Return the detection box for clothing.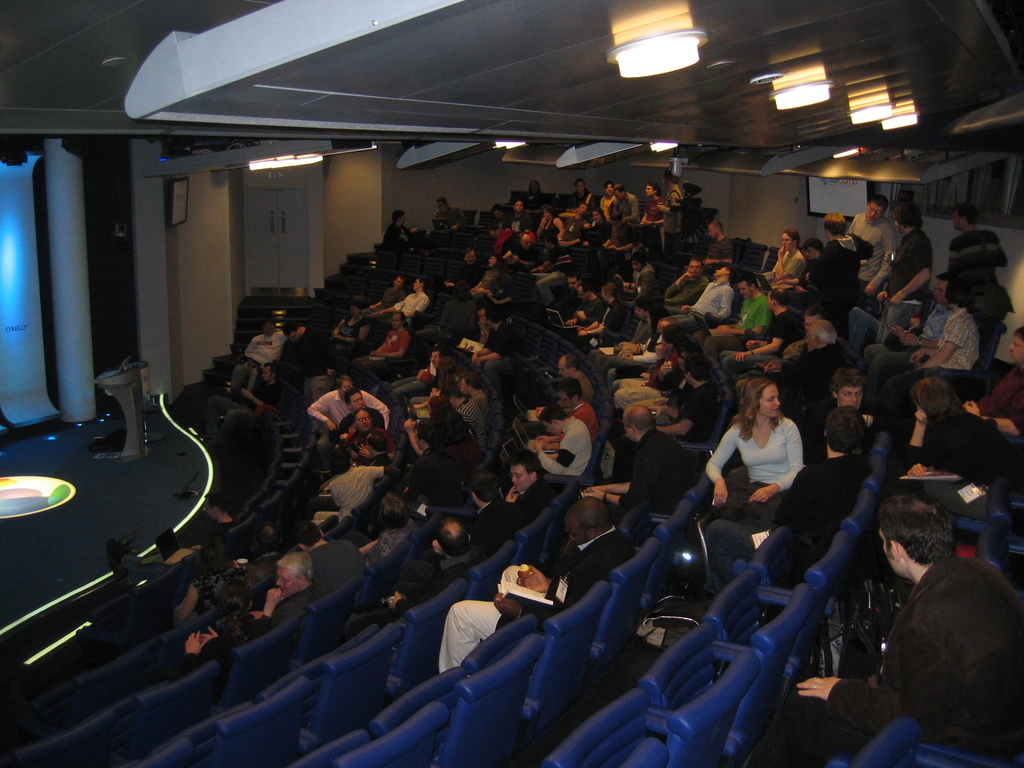
locate(328, 465, 382, 517).
